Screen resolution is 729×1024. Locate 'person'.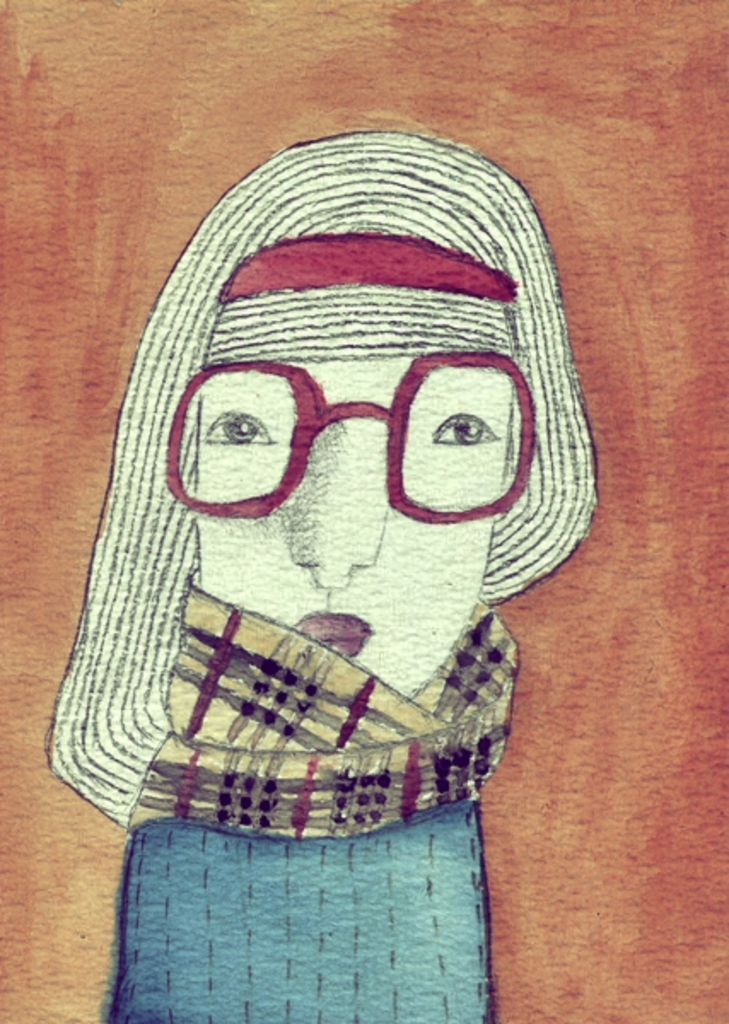
[left=27, top=82, right=656, bottom=1015].
